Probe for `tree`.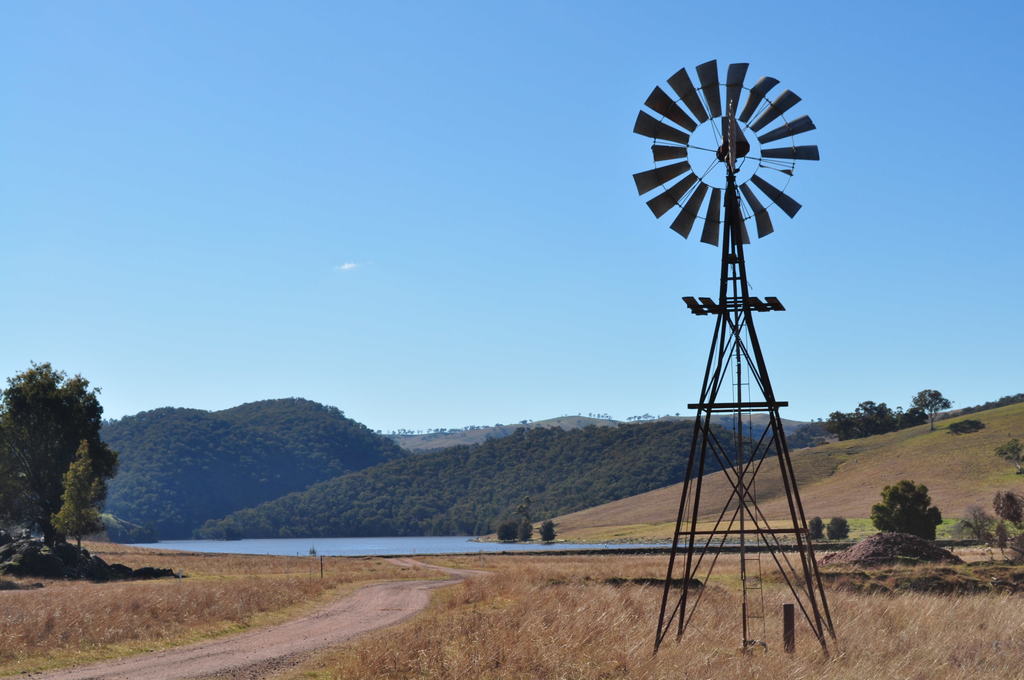
Probe result: 495,519,535,542.
